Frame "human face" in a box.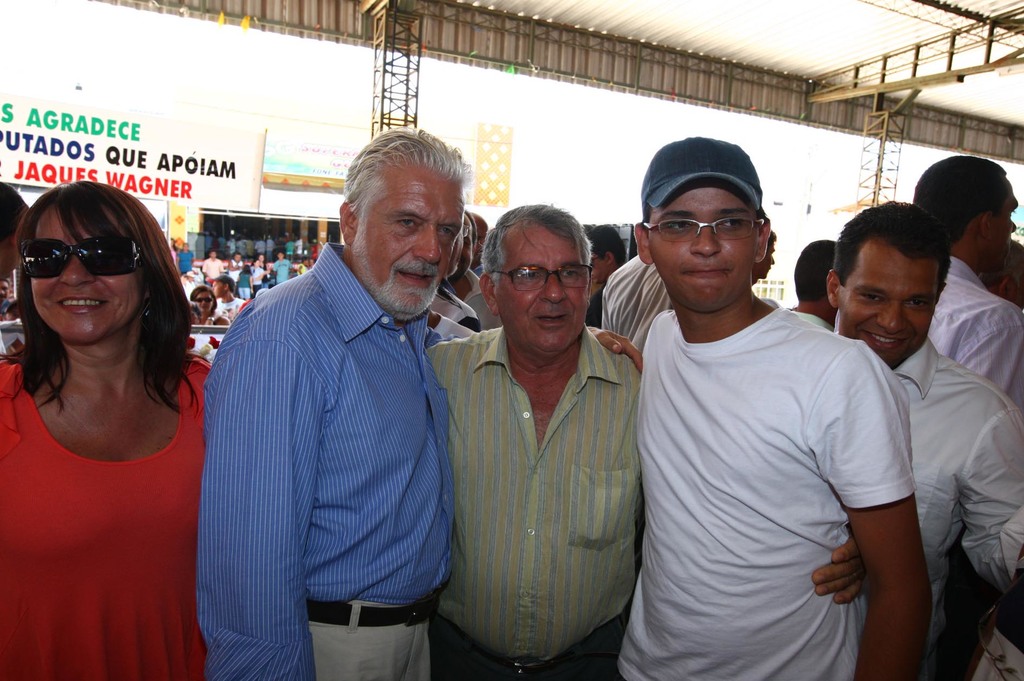
bbox(254, 259, 260, 269).
